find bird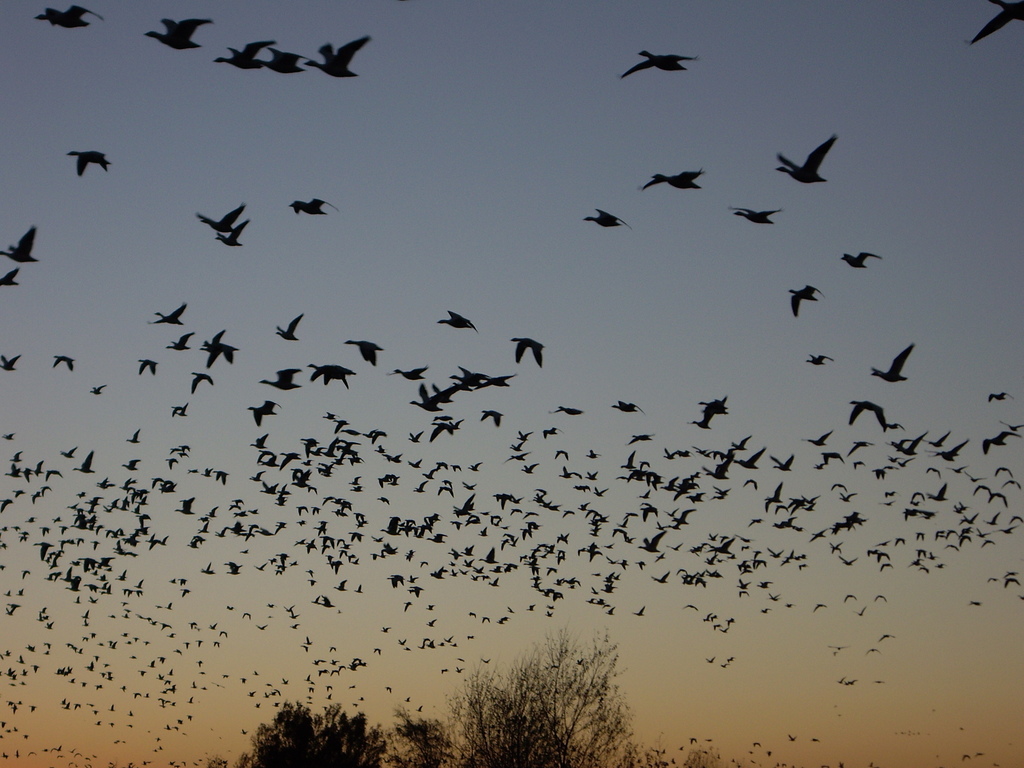
<box>3,541,8,549</box>
